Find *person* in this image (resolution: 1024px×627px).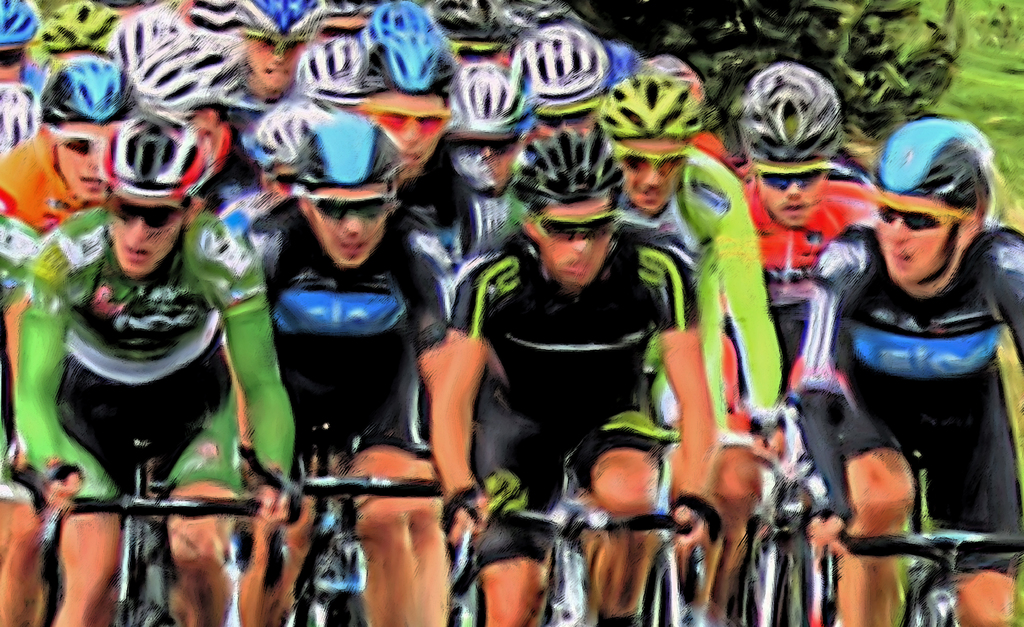
region(497, 0, 598, 66).
